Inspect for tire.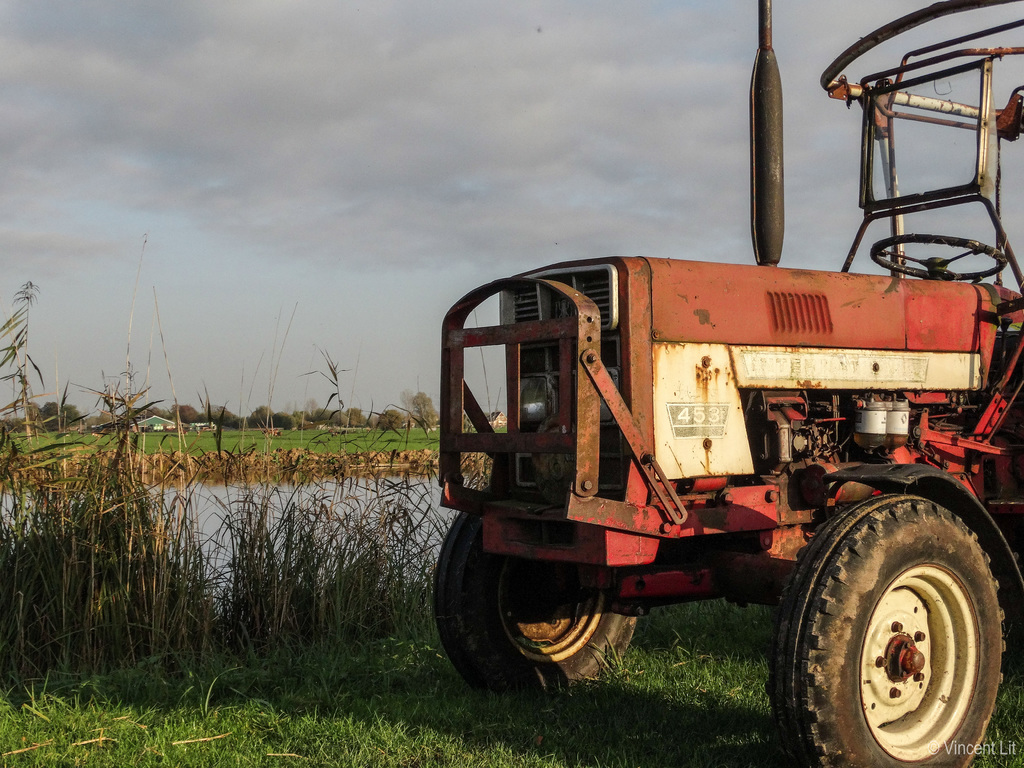
Inspection: region(781, 487, 1004, 758).
